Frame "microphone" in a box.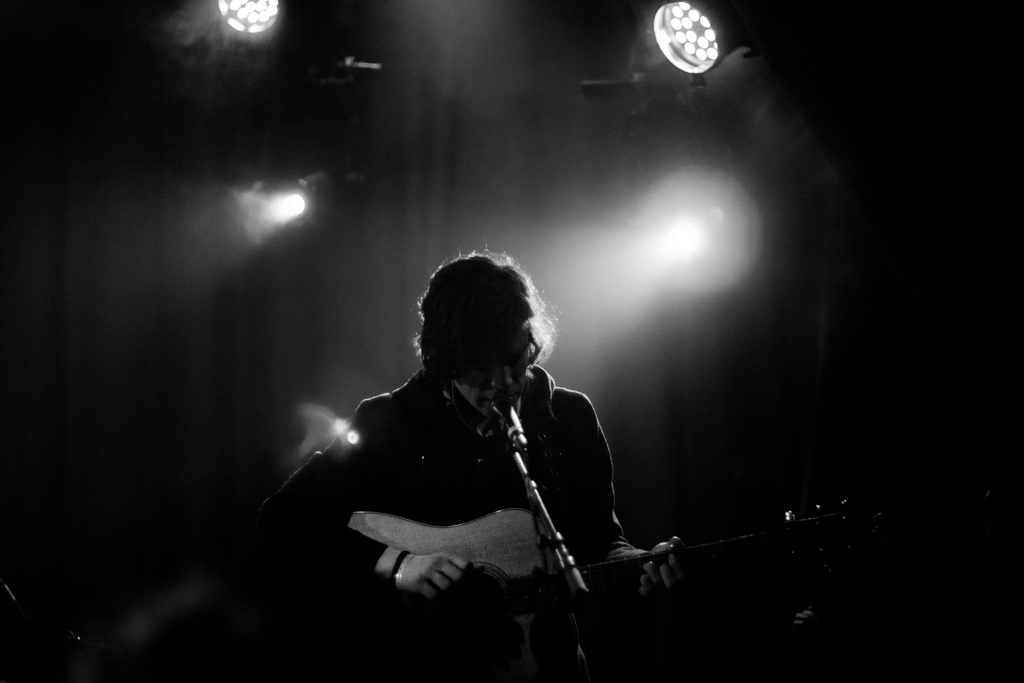
box(494, 386, 523, 452).
